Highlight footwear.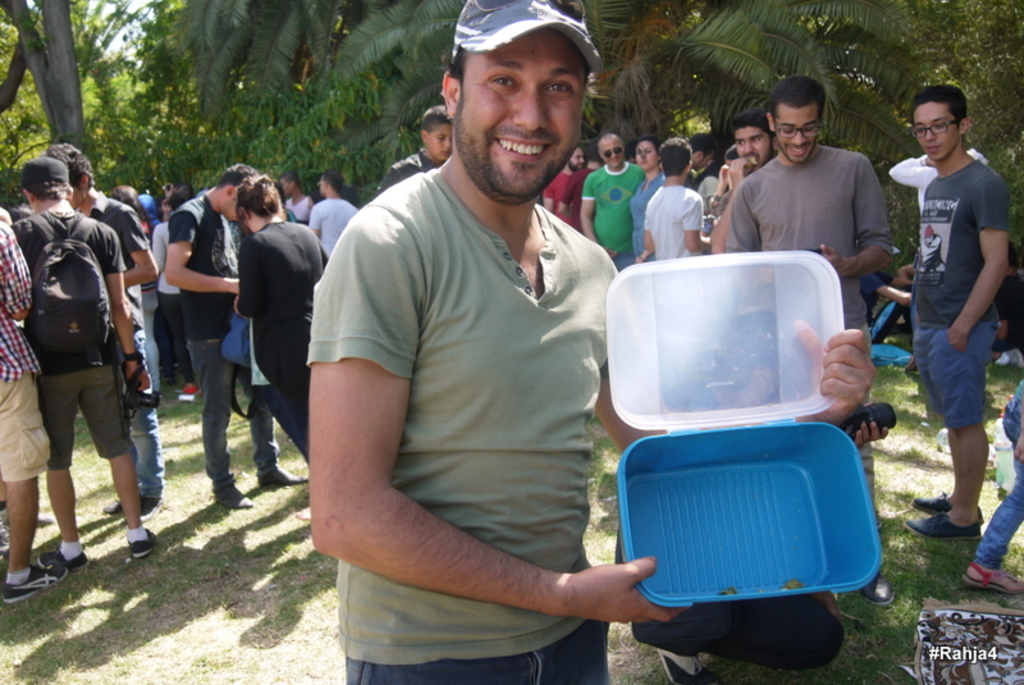
Highlighted region: x1=101, y1=492, x2=165, y2=515.
